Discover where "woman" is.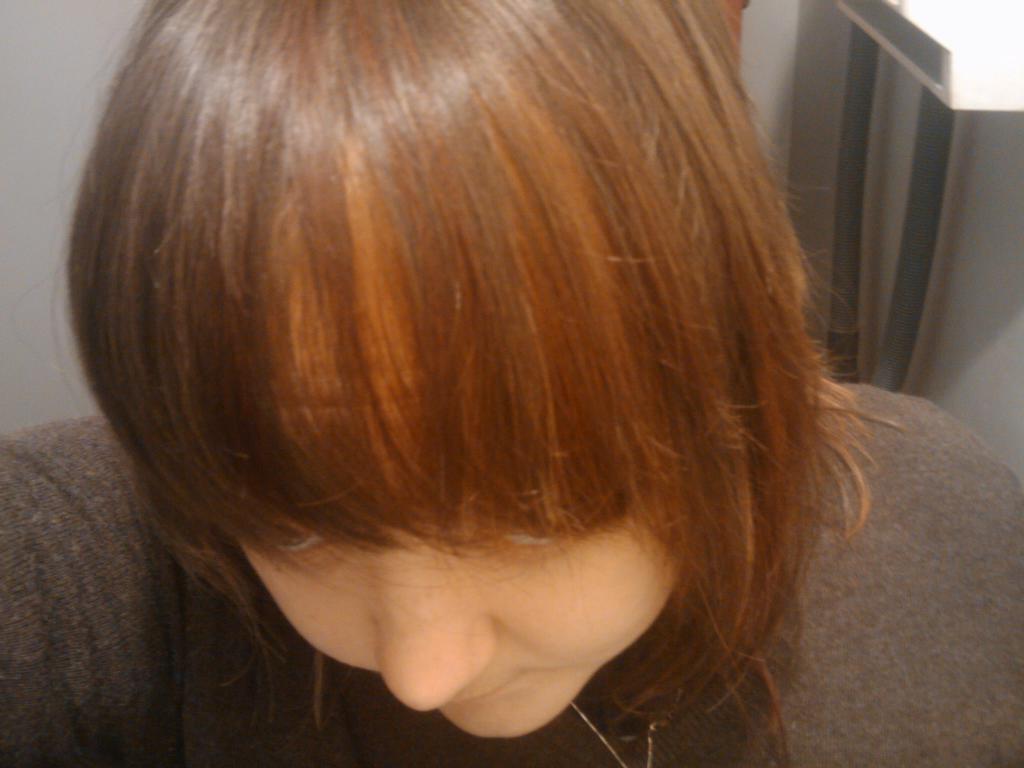
Discovered at (0, 0, 1023, 767).
